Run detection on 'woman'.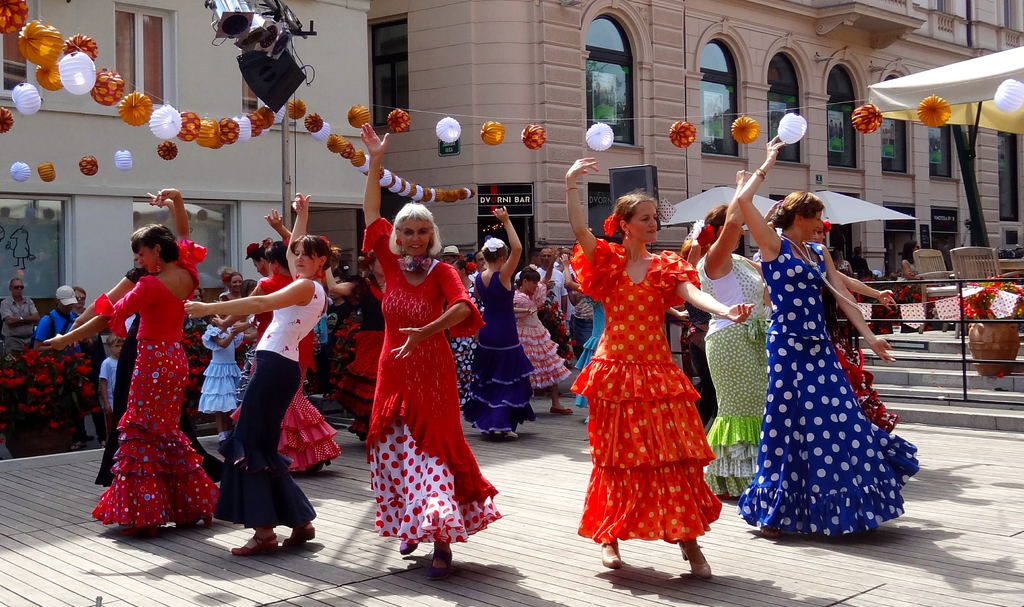
Result: 726 160 922 553.
